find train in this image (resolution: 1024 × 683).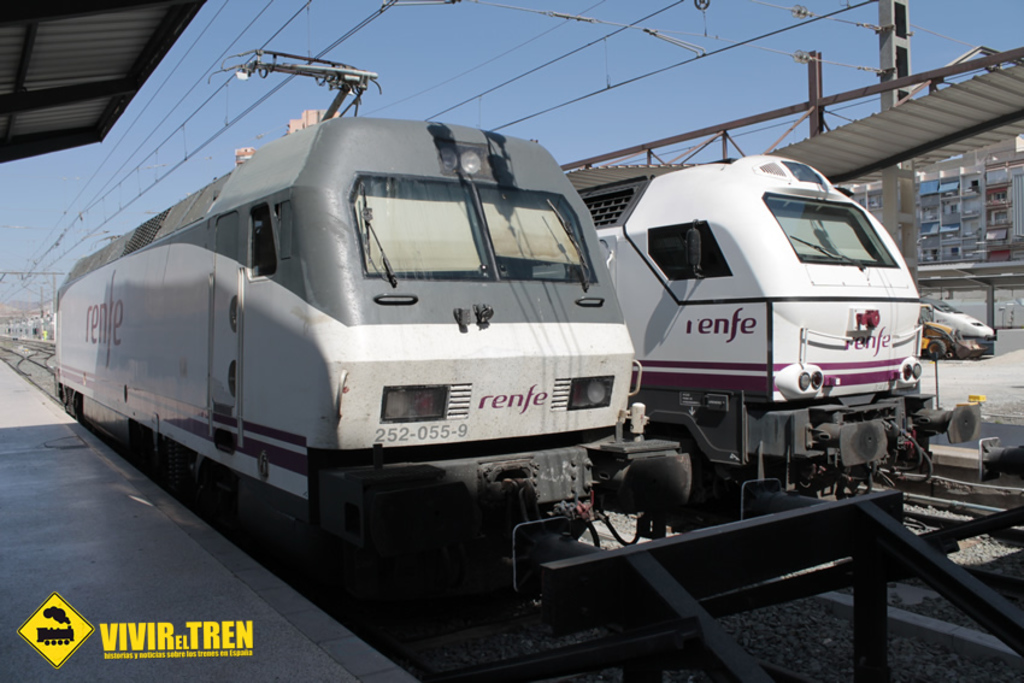
(54, 52, 693, 625).
